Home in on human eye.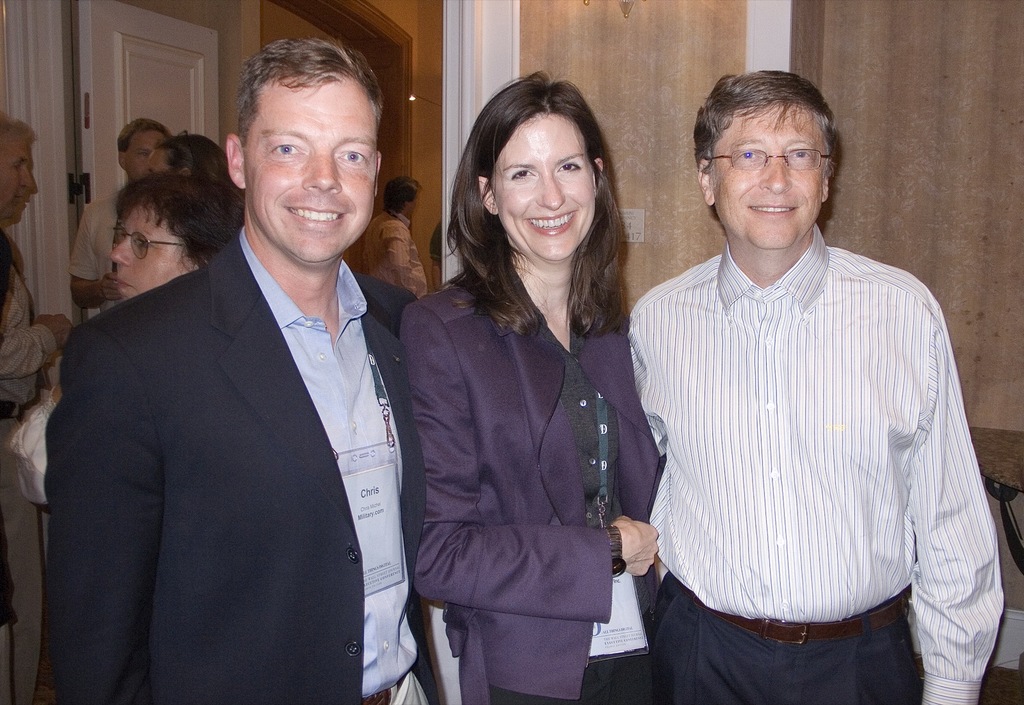
Homed in at rect(270, 140, 308, 162).
